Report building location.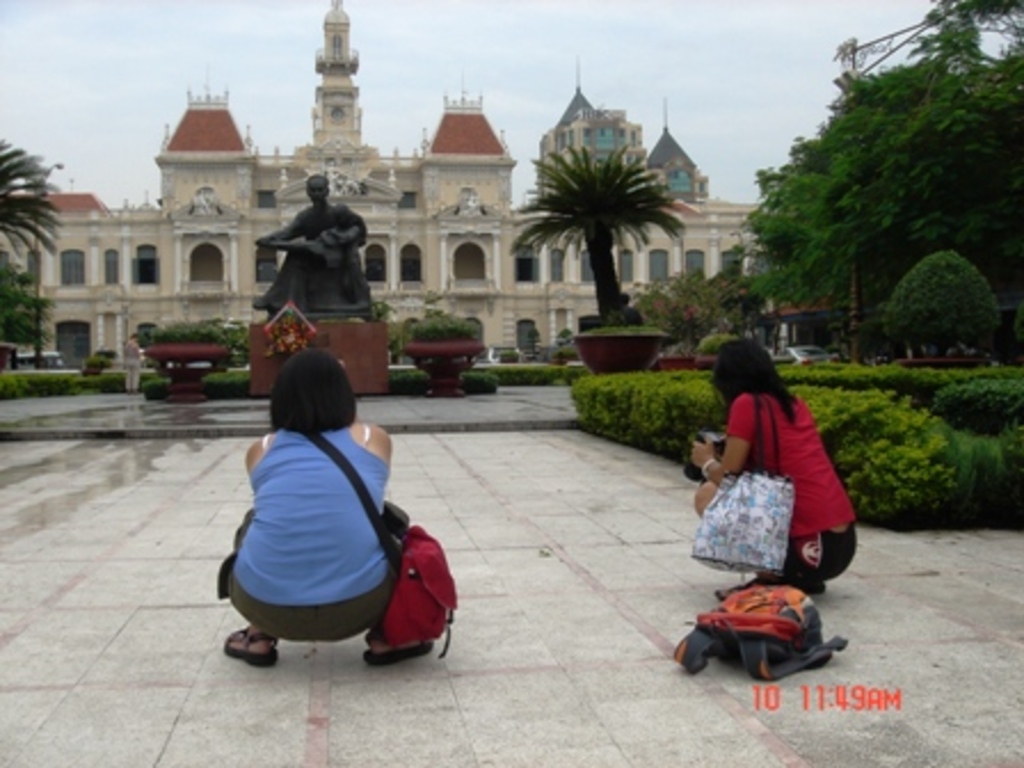
Report: BBox(0, 0, 802, 373).
